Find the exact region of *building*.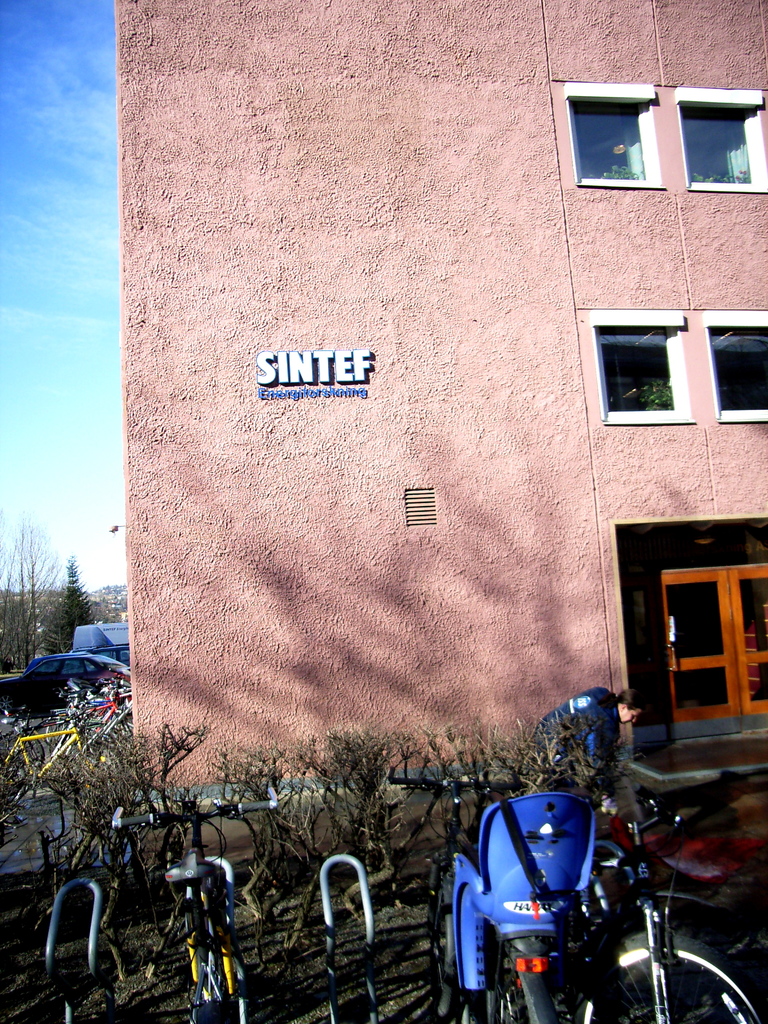
Exact region: (left=112, top=0, right=767, bottom=803).
